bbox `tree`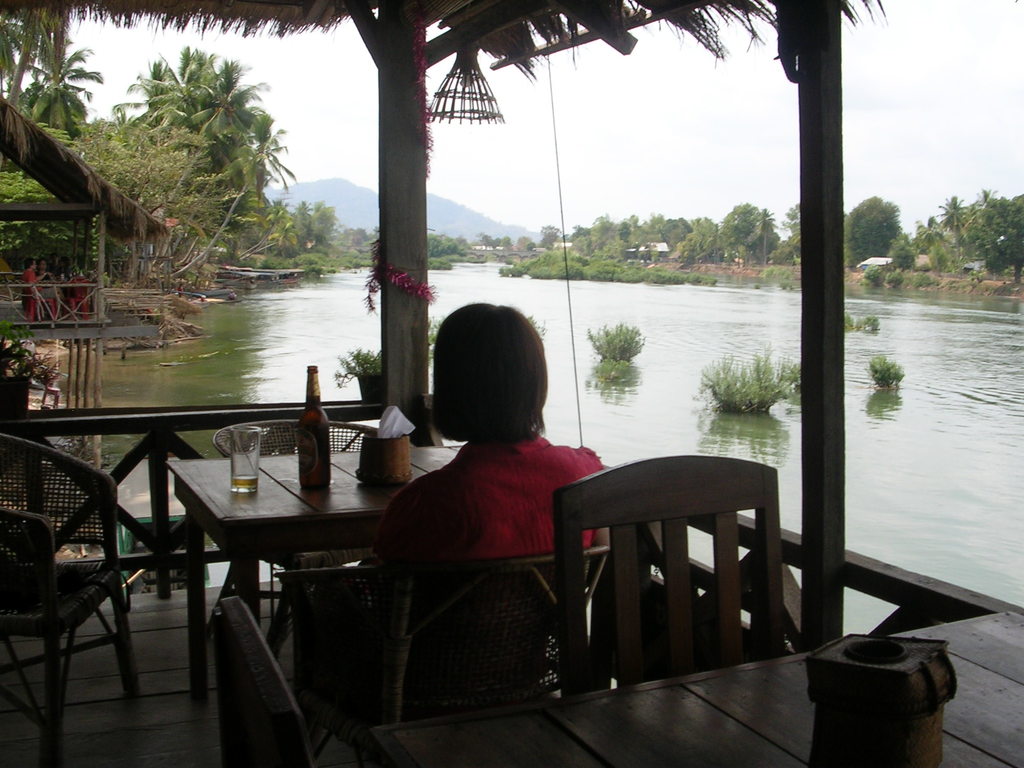
<region>540, 220, 559, 252</region>
